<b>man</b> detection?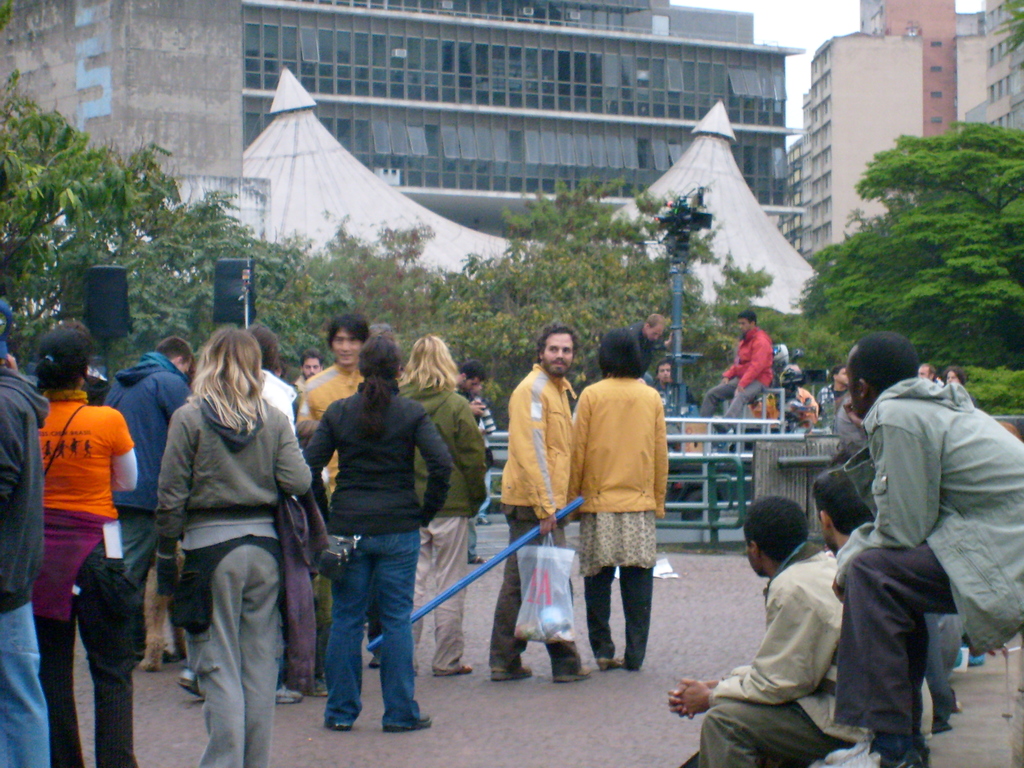
<box>490,325,595,685</box>
